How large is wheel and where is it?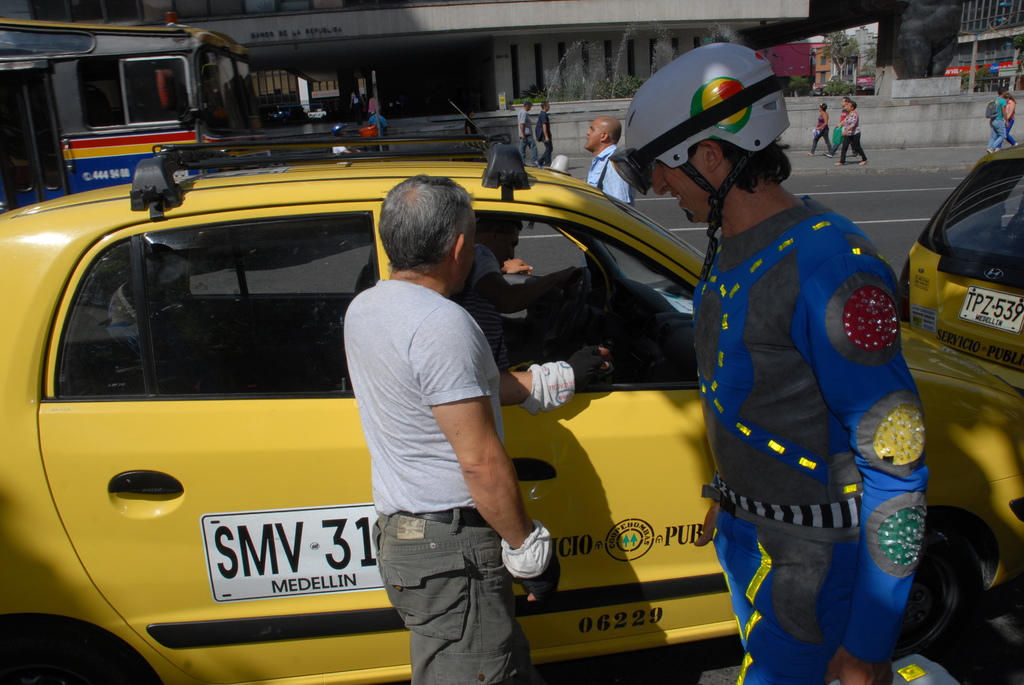
Bounding box: bbox=[917, 527, 995, 663].
